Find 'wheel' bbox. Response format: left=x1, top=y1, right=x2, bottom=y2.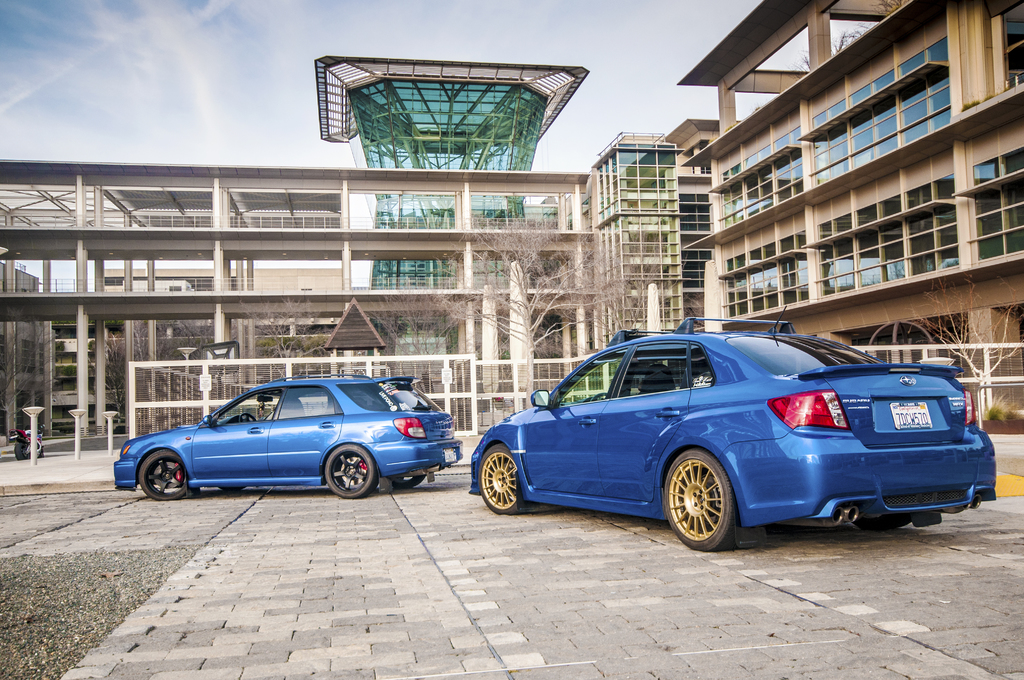
left=391, top=476, right=425, bottom=489.
